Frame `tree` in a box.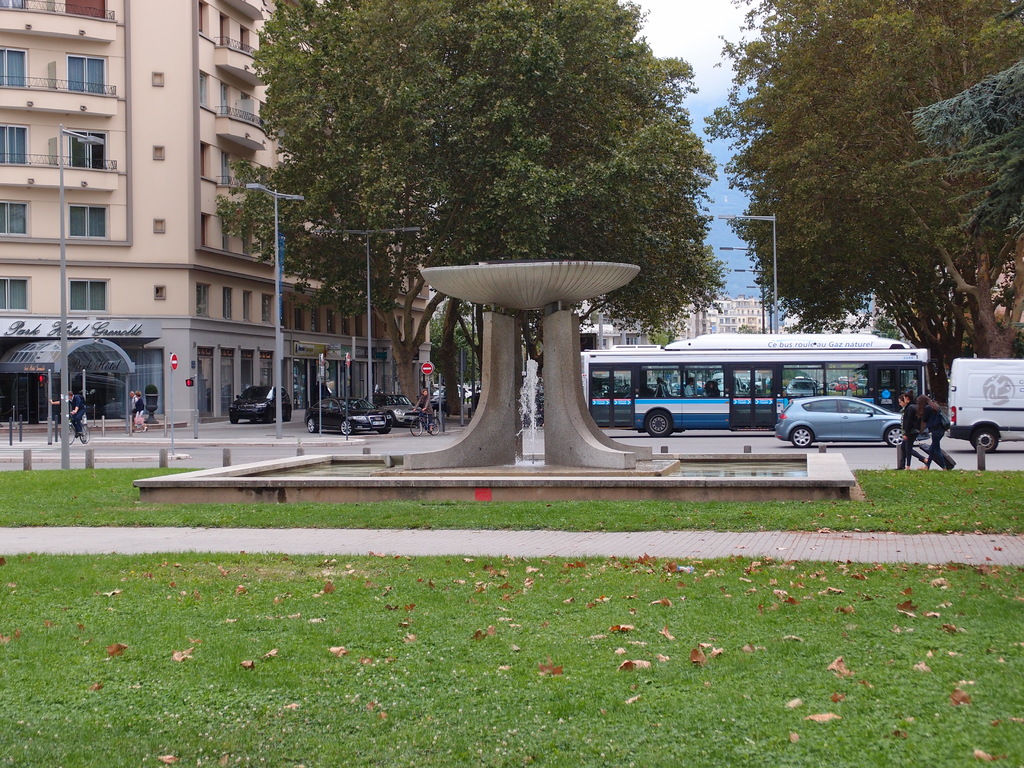
[905, 61, 1023, 248].
